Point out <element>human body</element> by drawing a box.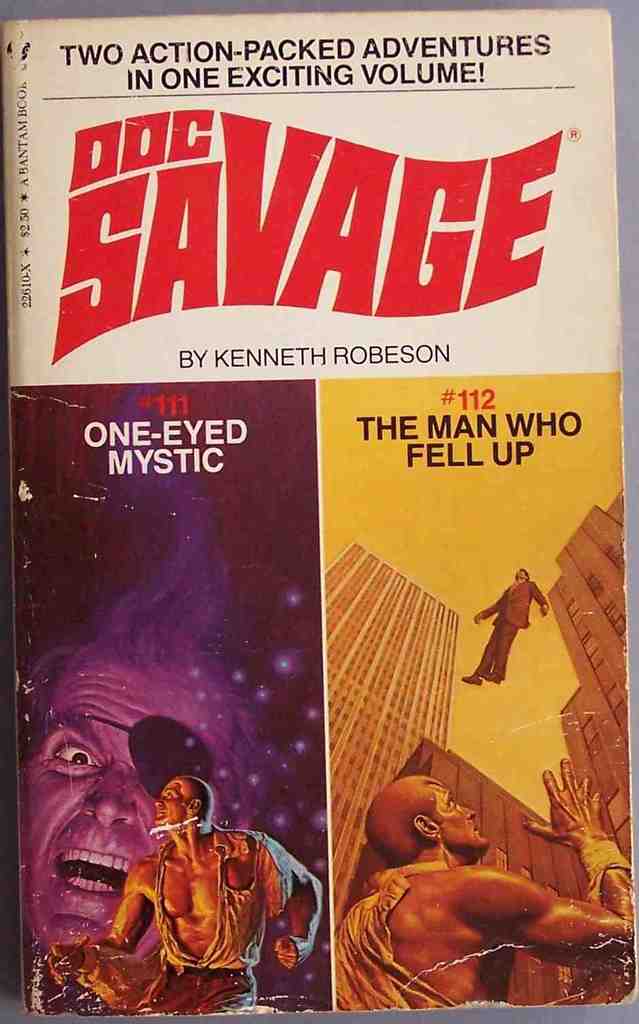
detection(470, 563, 551, 684).
